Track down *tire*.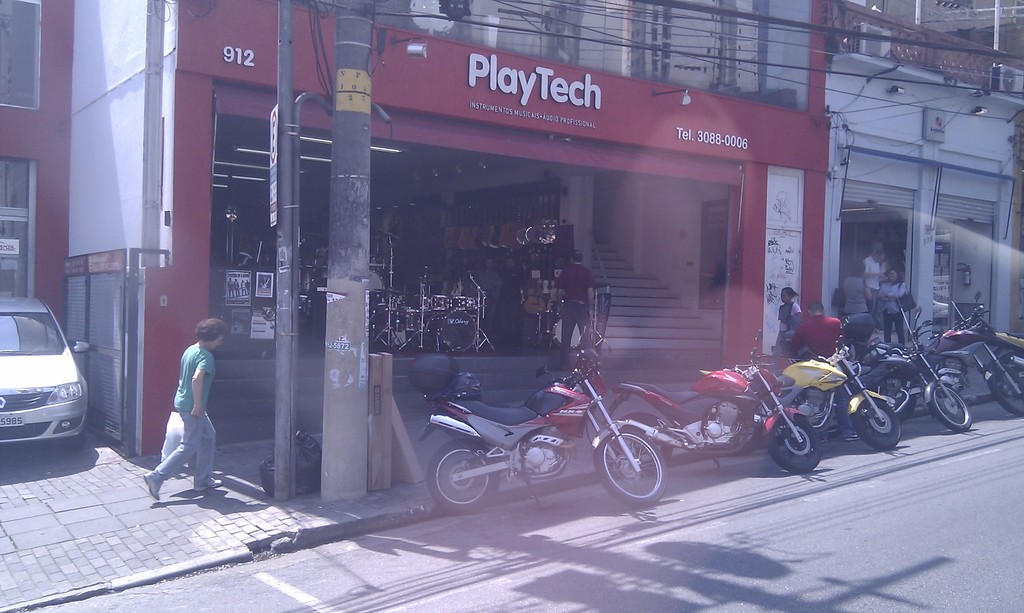
Tracked to Rect(766, 413, 821, 470).
